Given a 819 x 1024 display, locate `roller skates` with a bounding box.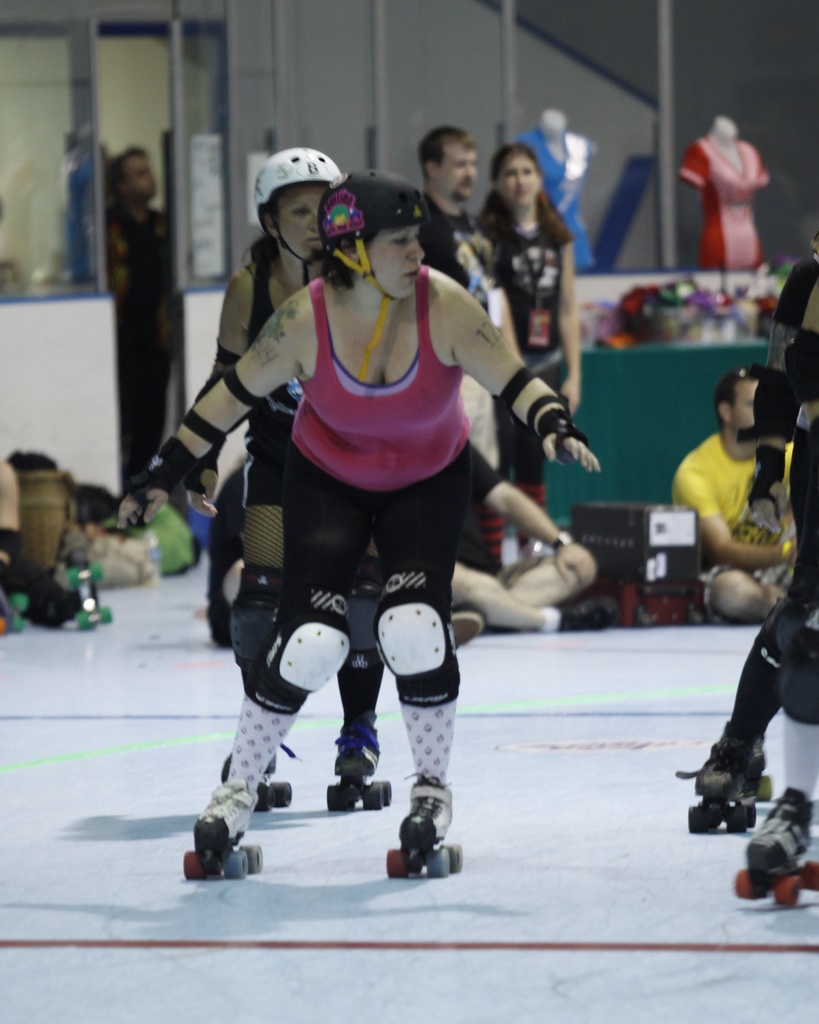
Located: locate(222, 743, 296, 820).
